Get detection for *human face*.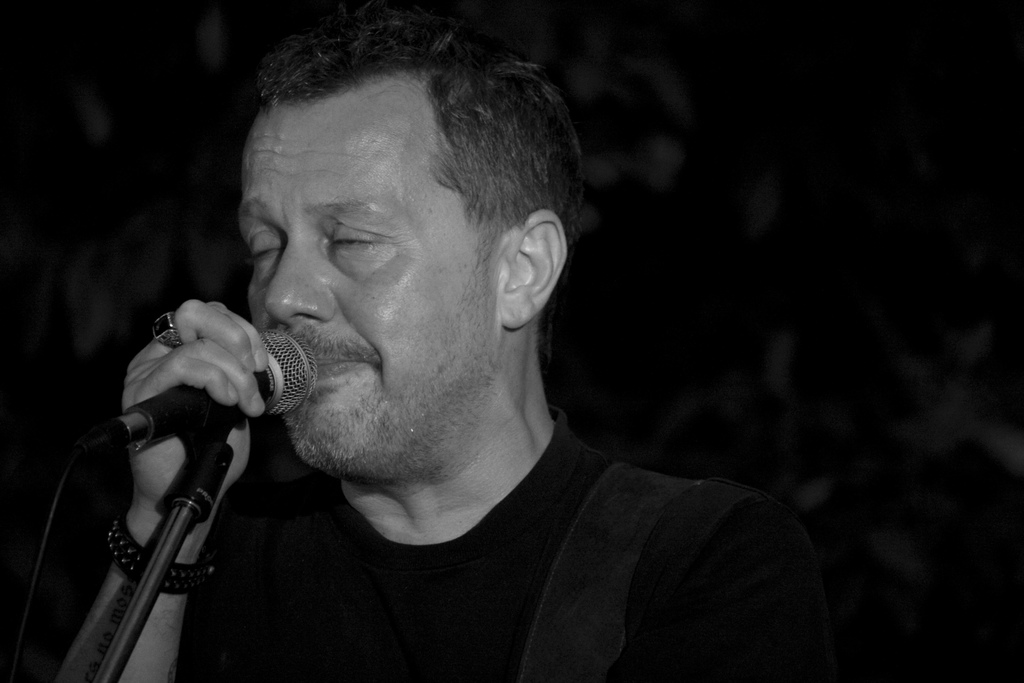
Detection: box=[250, 103, 533, 499].
